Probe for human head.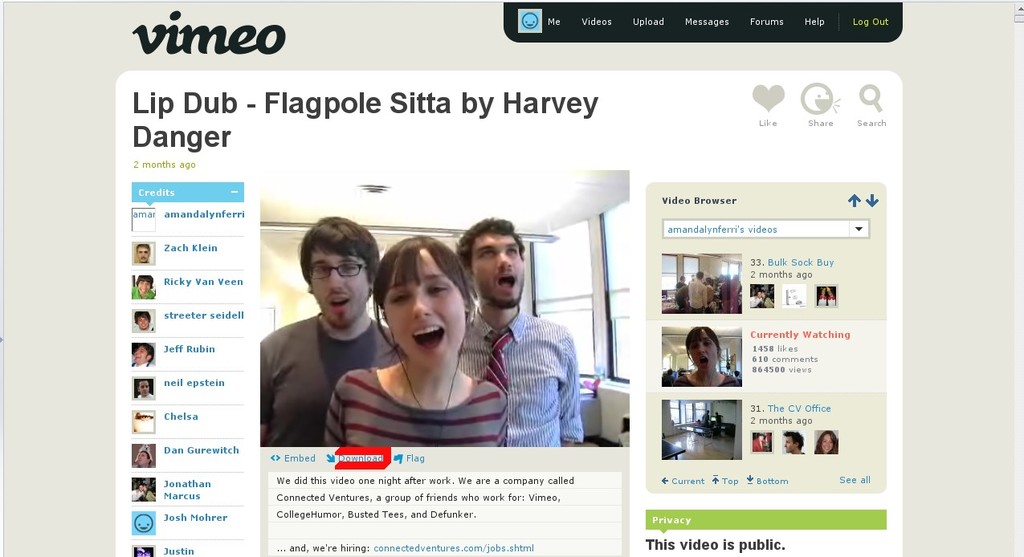
Probe result: bbox=(134, 311, 151, 327).
